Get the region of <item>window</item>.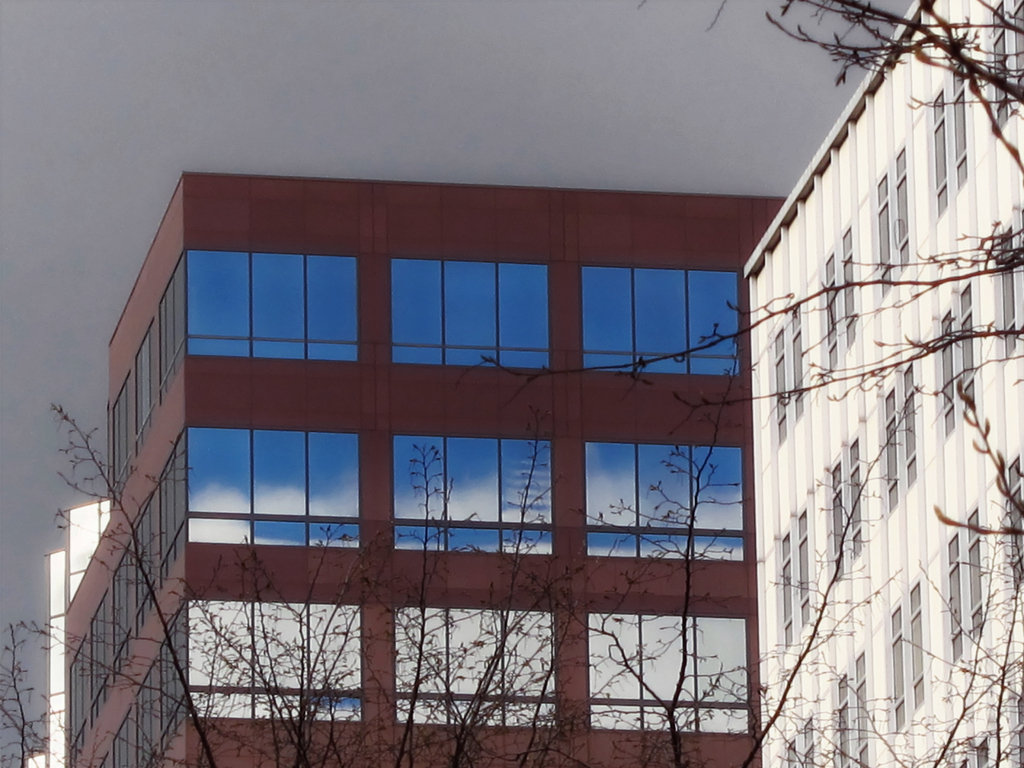
bbox=(136, 316, 161, 435).
